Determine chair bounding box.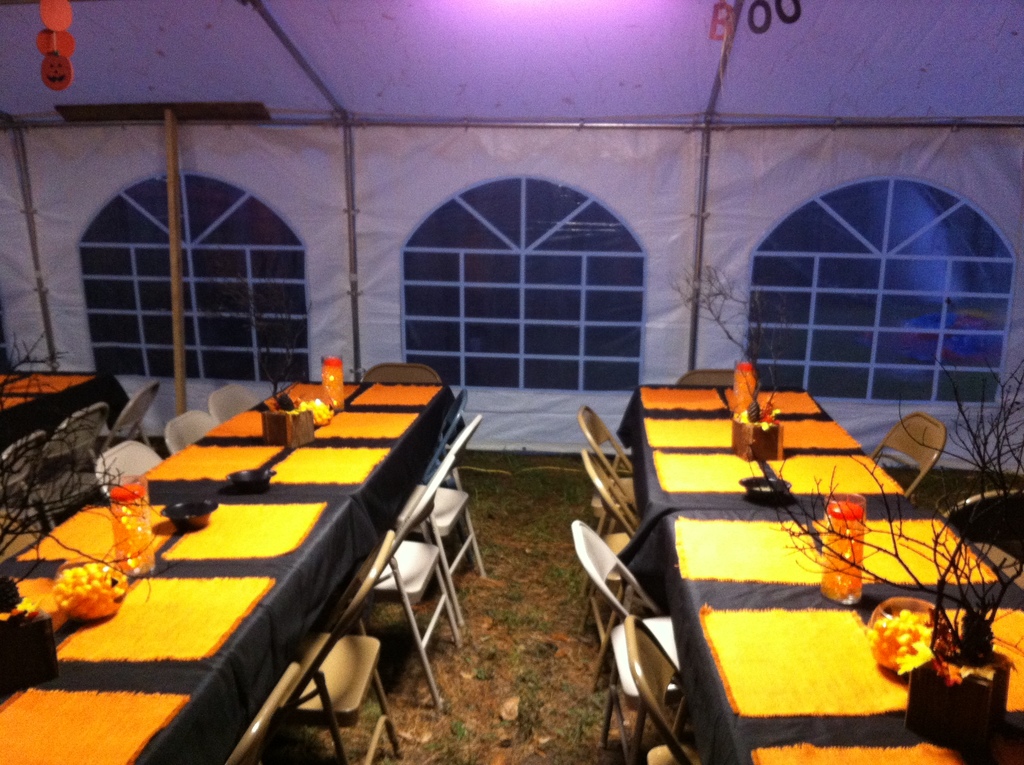
Determined: <bbox>570, 403, 648, 529</bbox>.
